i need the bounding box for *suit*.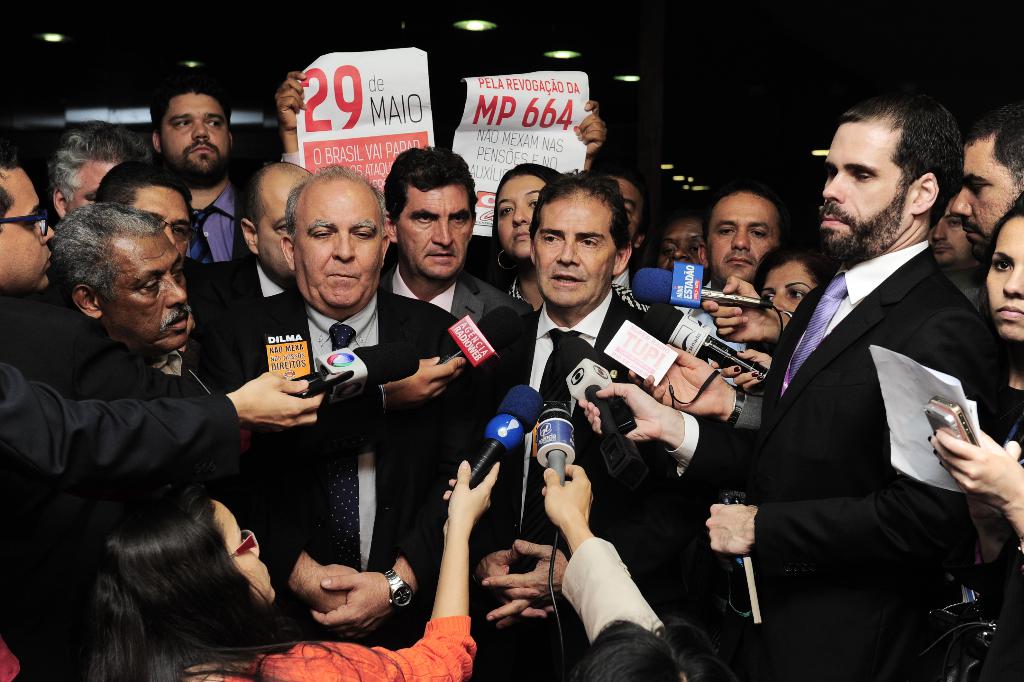
Here it is: (x1=378, y1=267, x2=534, y2=332).
